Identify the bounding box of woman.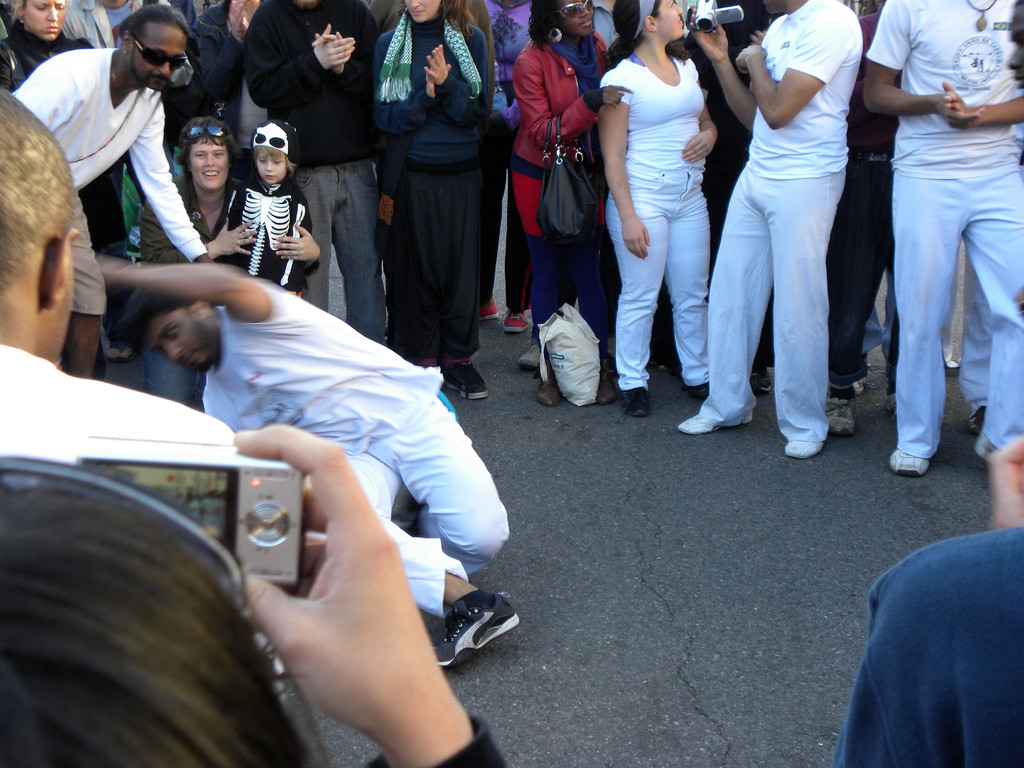
x1=863 y1=0 x2=1005 y2=497.
